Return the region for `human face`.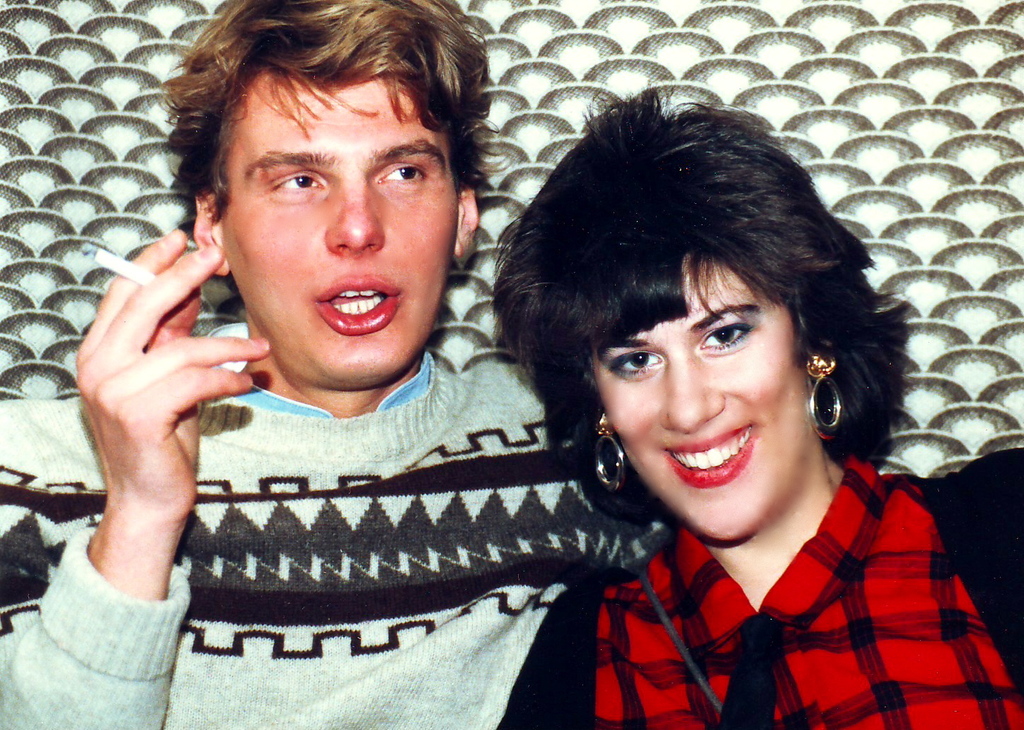
box=[219, 62, 453, 392].
